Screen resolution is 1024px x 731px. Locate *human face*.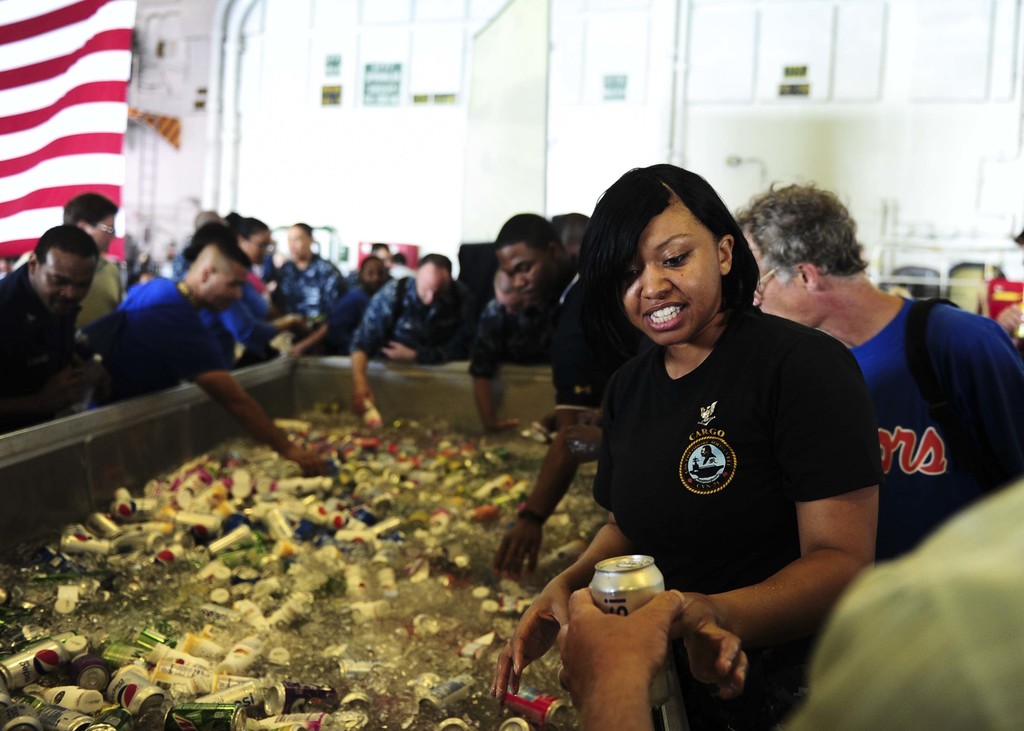
[x1=495, y1=234, x2=550, y2=302].
